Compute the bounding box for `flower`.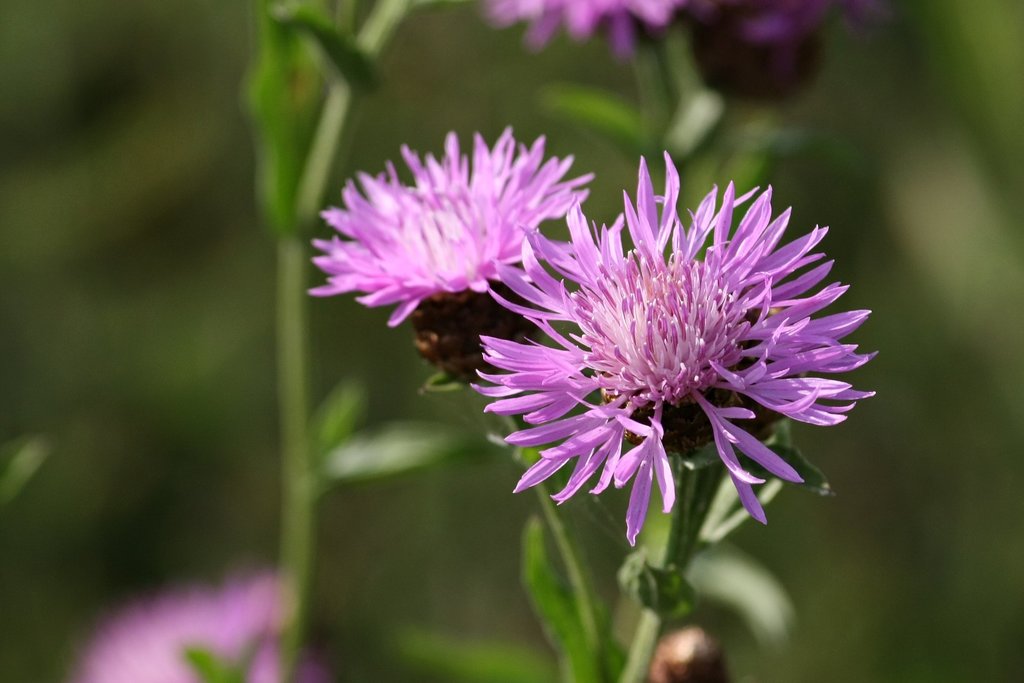
select_region(303, 120, 604, 328).
